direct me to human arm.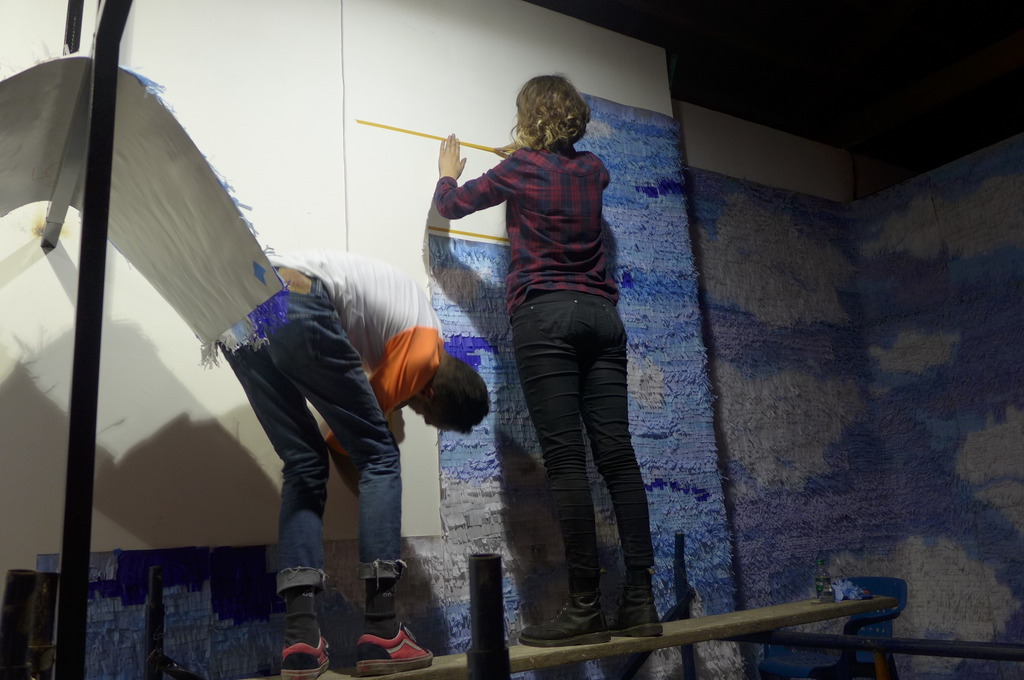
Direction: [x1=426, y1=149, x2=497, y2=234].
